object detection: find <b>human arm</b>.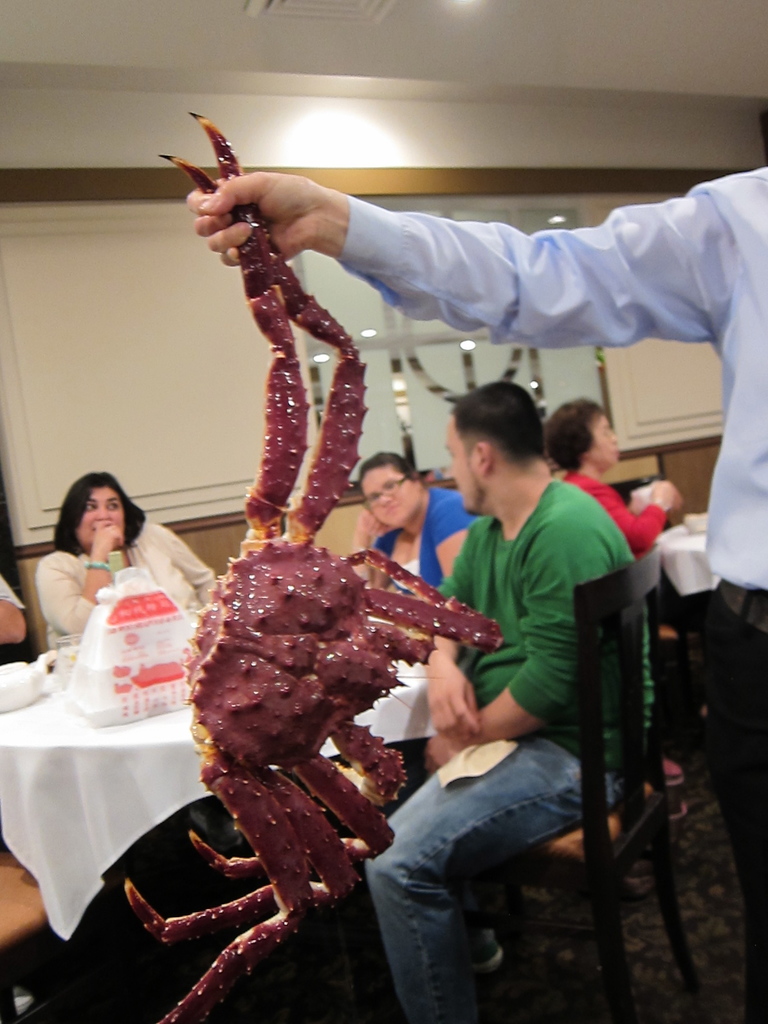
(x1=0, y1=568, x2=28, y2=652).
